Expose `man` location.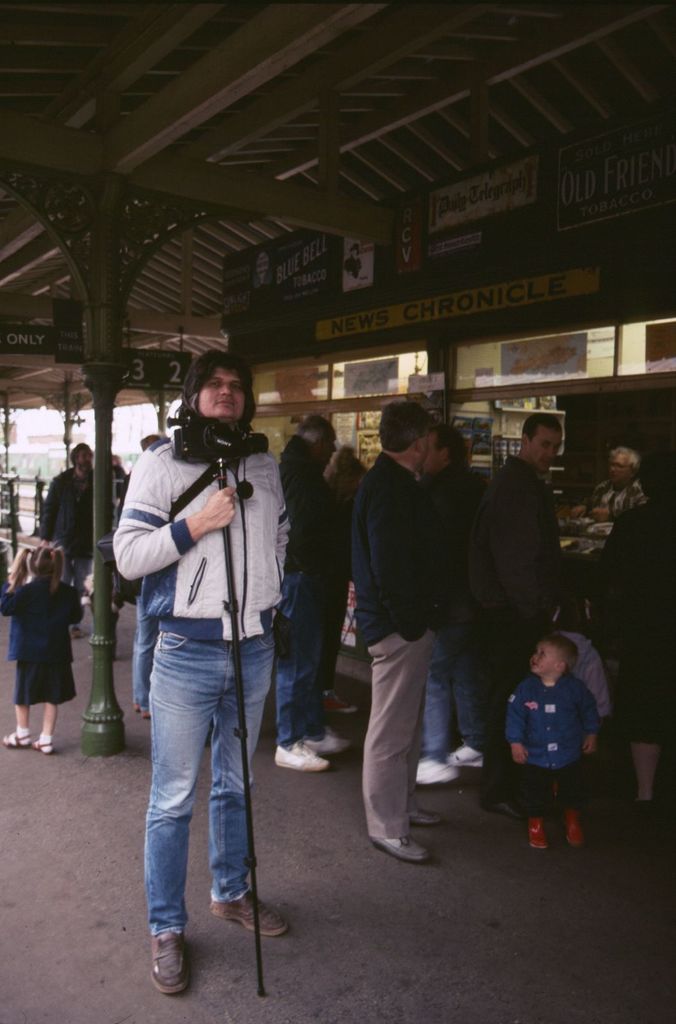
Exposed at bbox(479, 416, 558, 682).
